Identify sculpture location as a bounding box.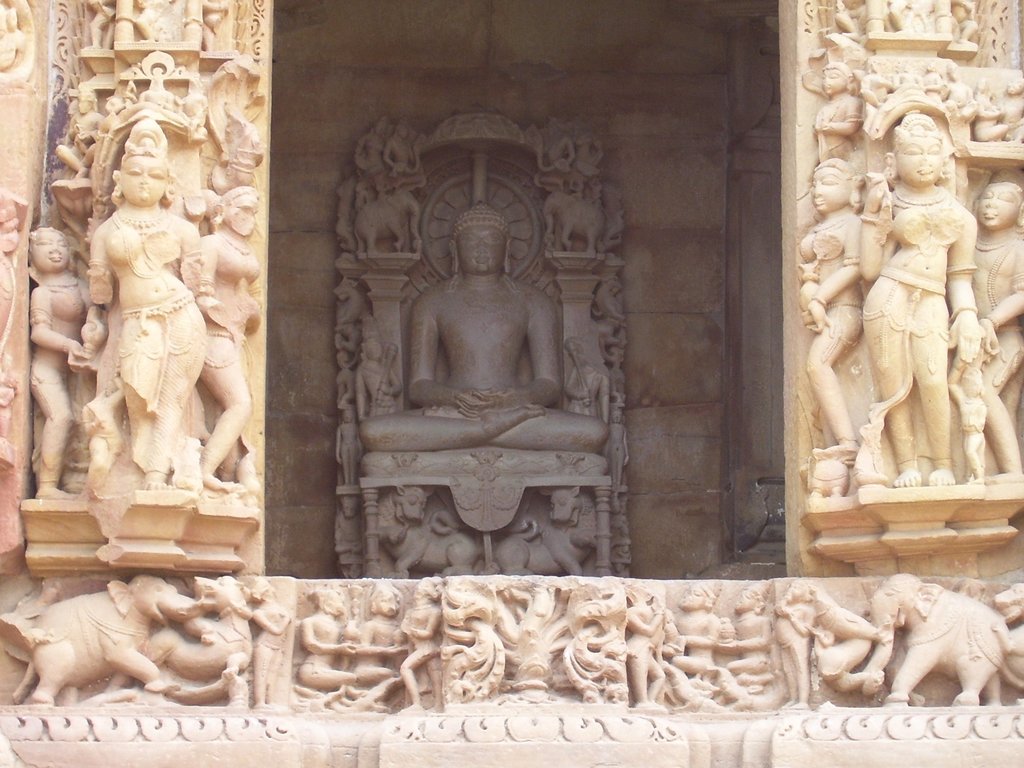
851:110:982:484.
